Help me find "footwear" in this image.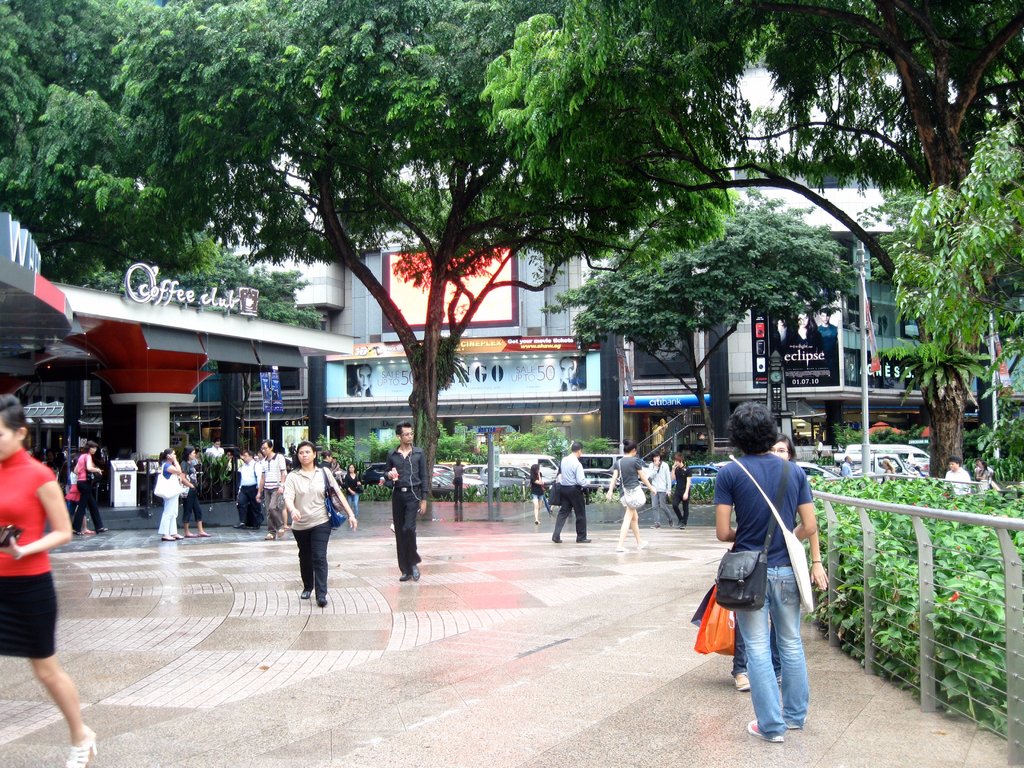
Found it: {"x1": 264, "y1": 532, "x2": 274, "y2": 541}.
